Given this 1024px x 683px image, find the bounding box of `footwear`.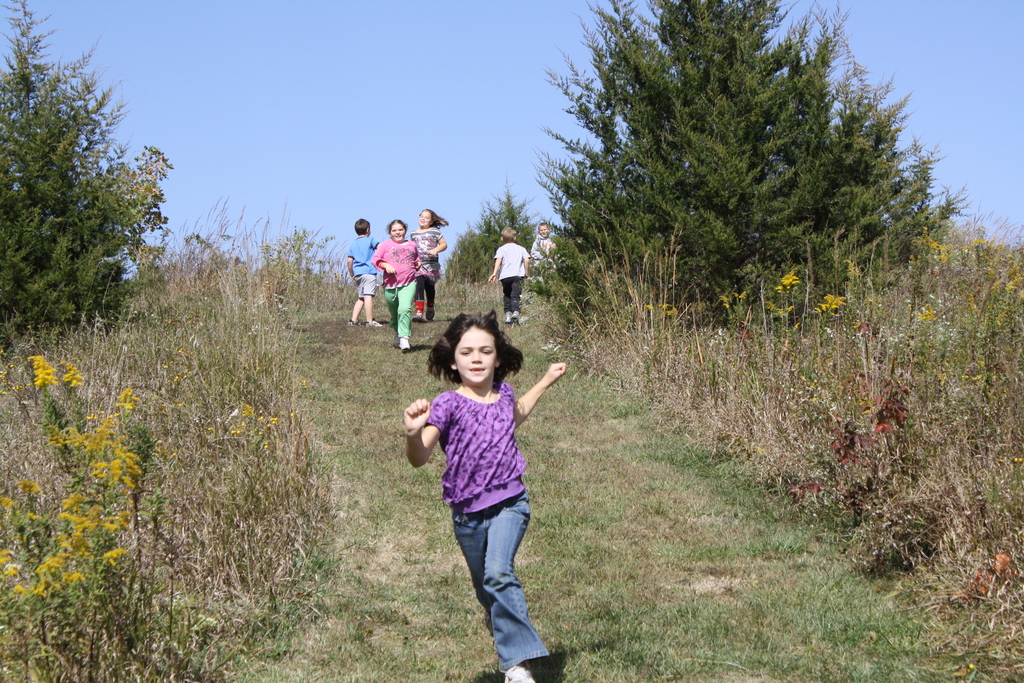
region(394, 334, 400, 347).
